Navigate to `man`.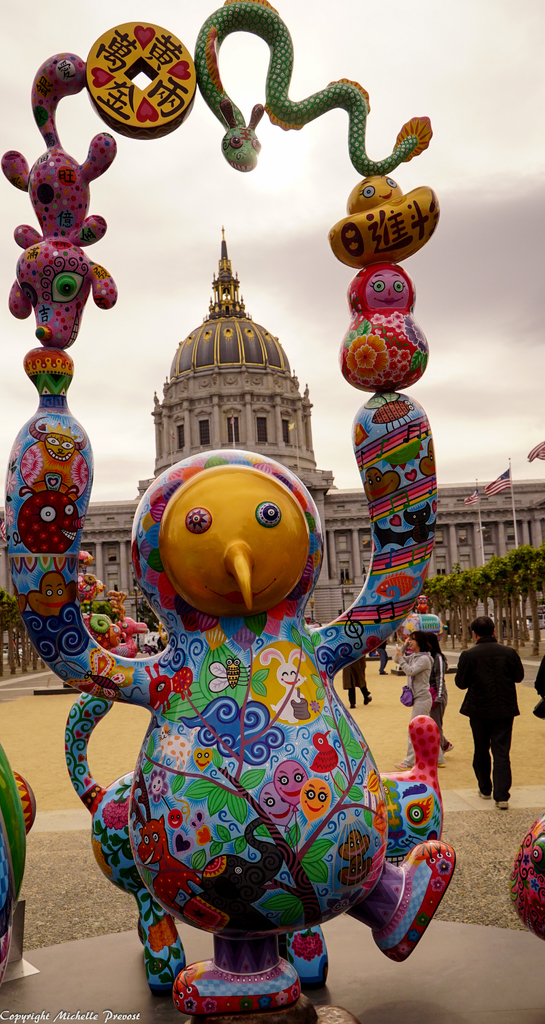
Navigation target: bbox(460, 617, 525, 807).
